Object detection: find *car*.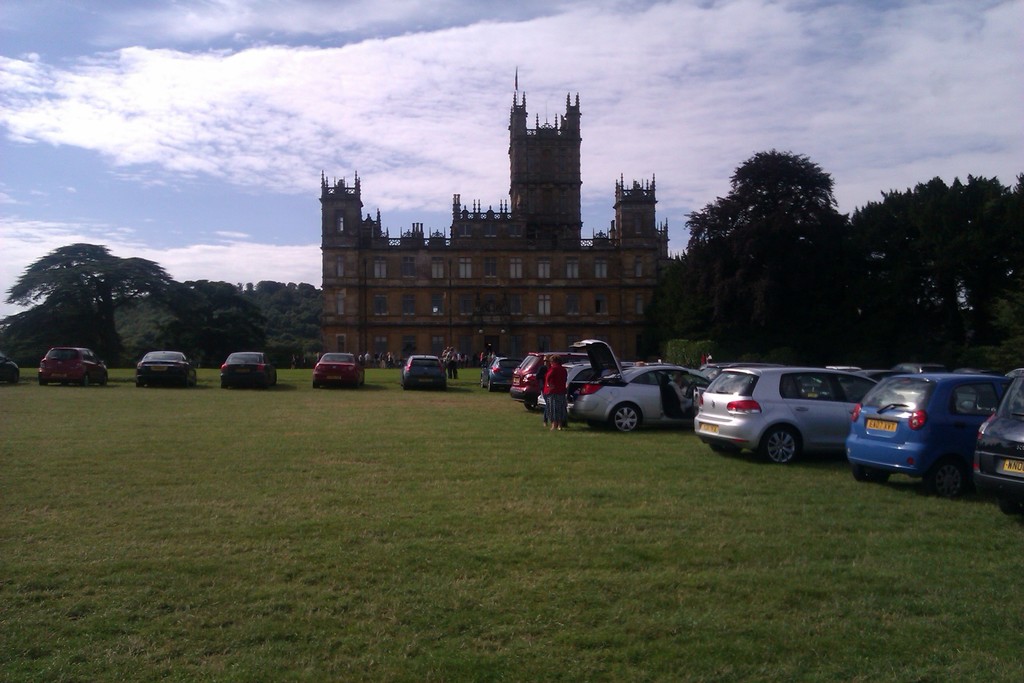
(0, 357, 15, 379).
